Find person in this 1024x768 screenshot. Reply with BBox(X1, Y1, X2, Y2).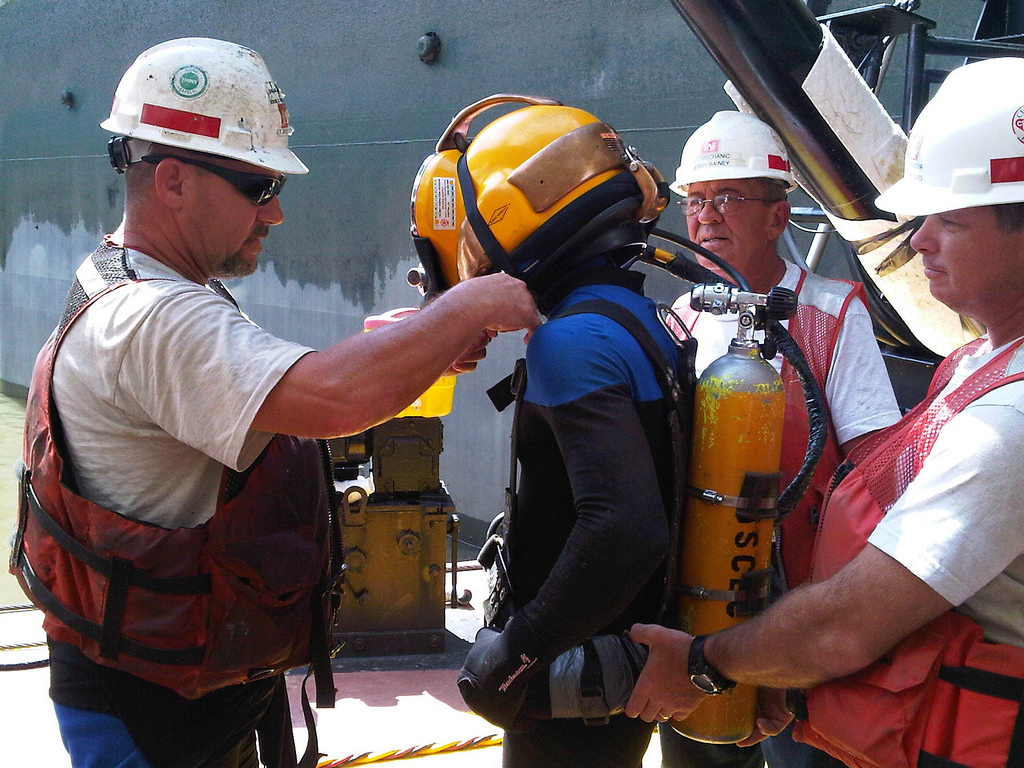
BBox(8, 41, 541, 767).
